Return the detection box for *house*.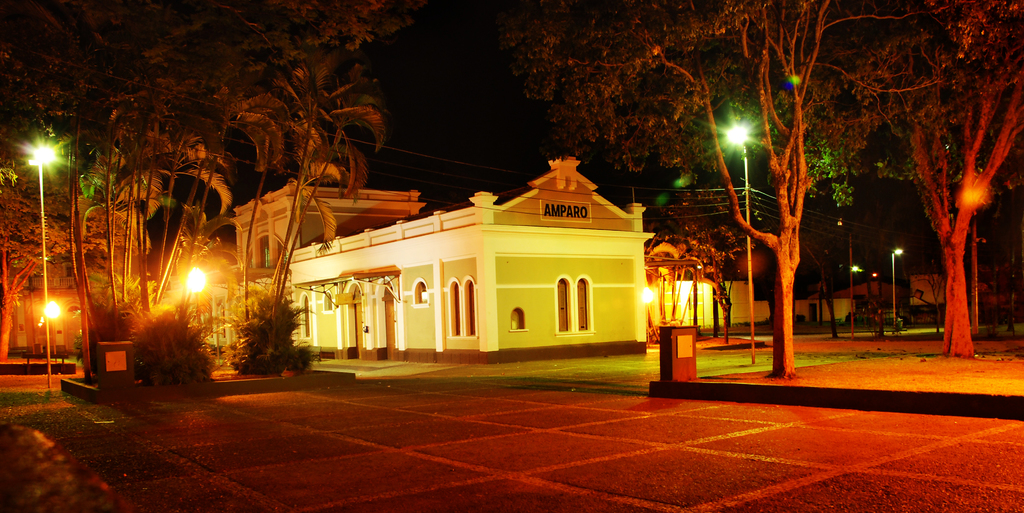
pyautogui.locateOnScreen(233, 184, 426, 288).
